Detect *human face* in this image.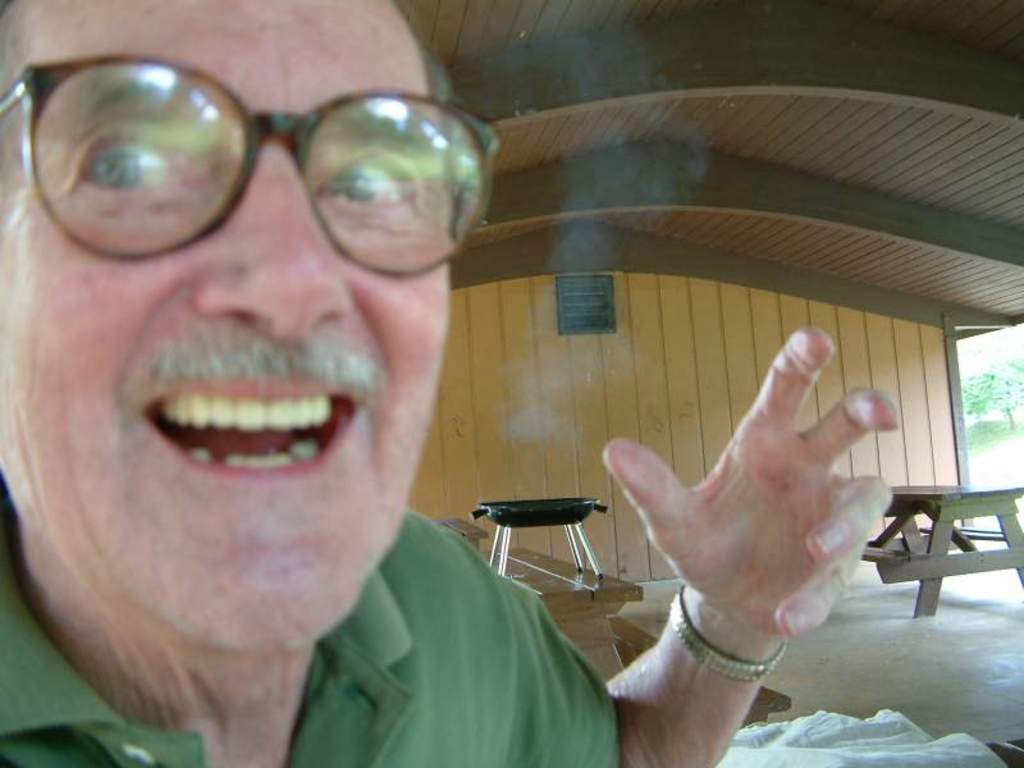
Detection: [left=0, top=0, right=456, bottom=648].
